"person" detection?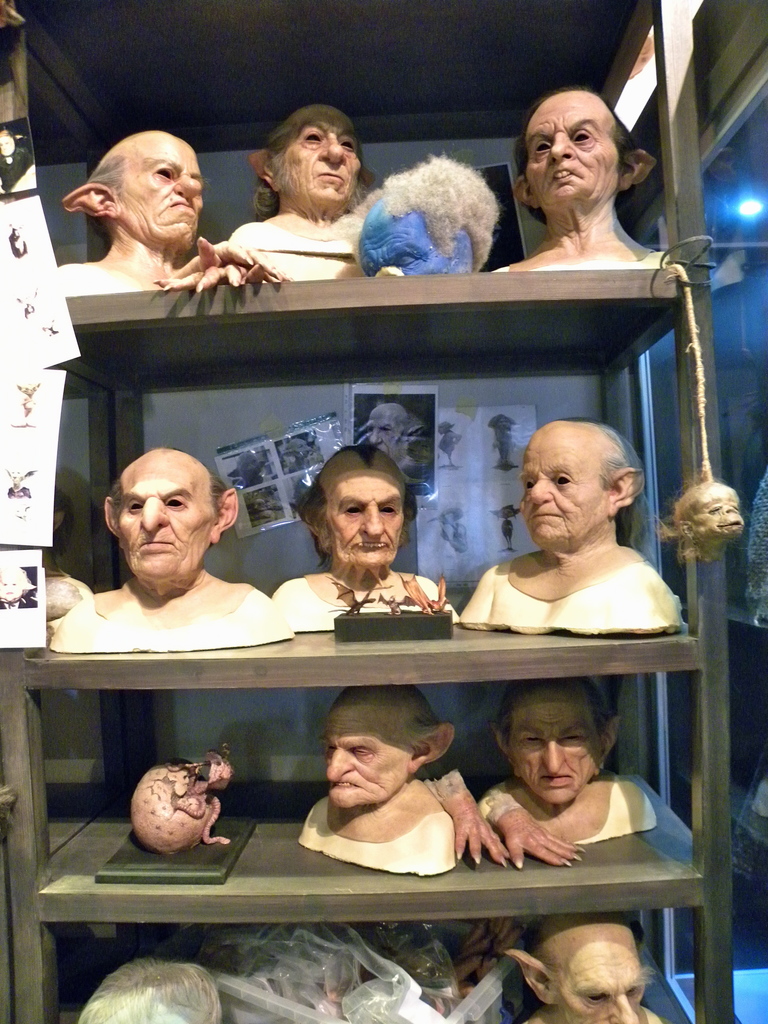
Rect(212, 97, 388, 280)
